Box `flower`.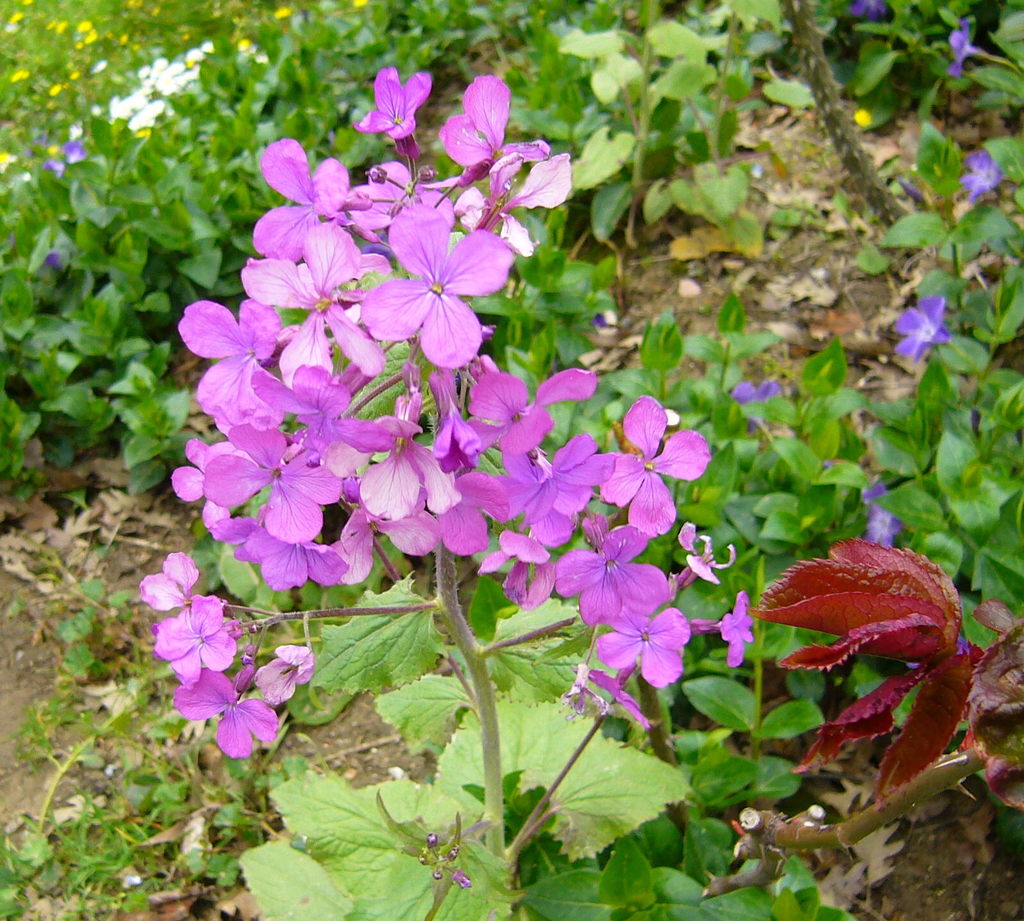
<region>848, 0, 899, 25</region>.
